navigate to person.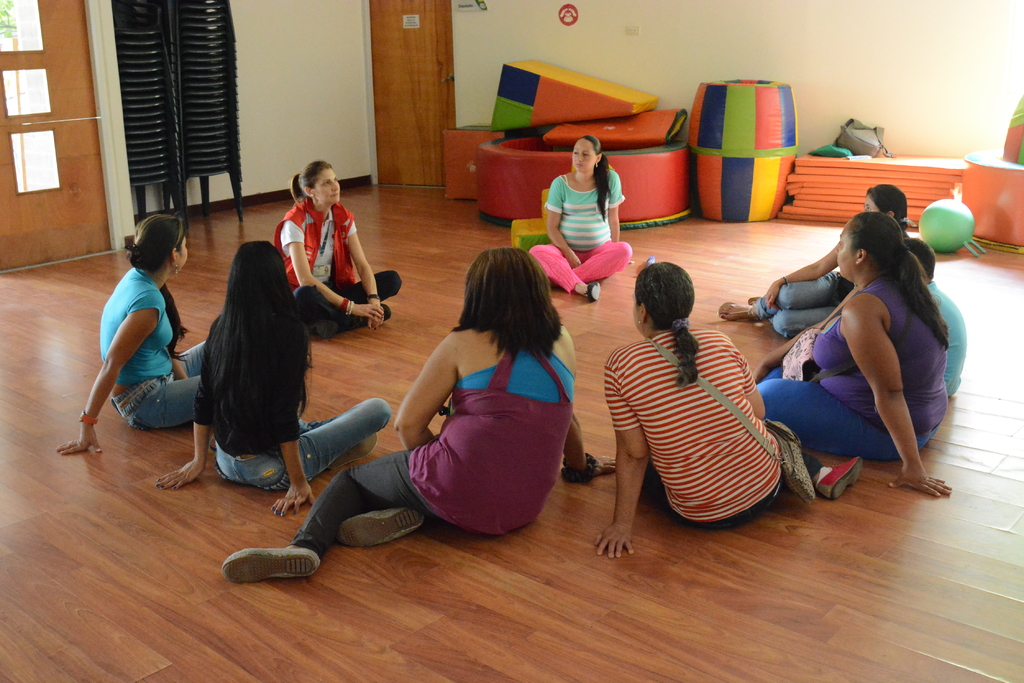
Navigation target: left=57, top=216, right=205, bottom=461.
